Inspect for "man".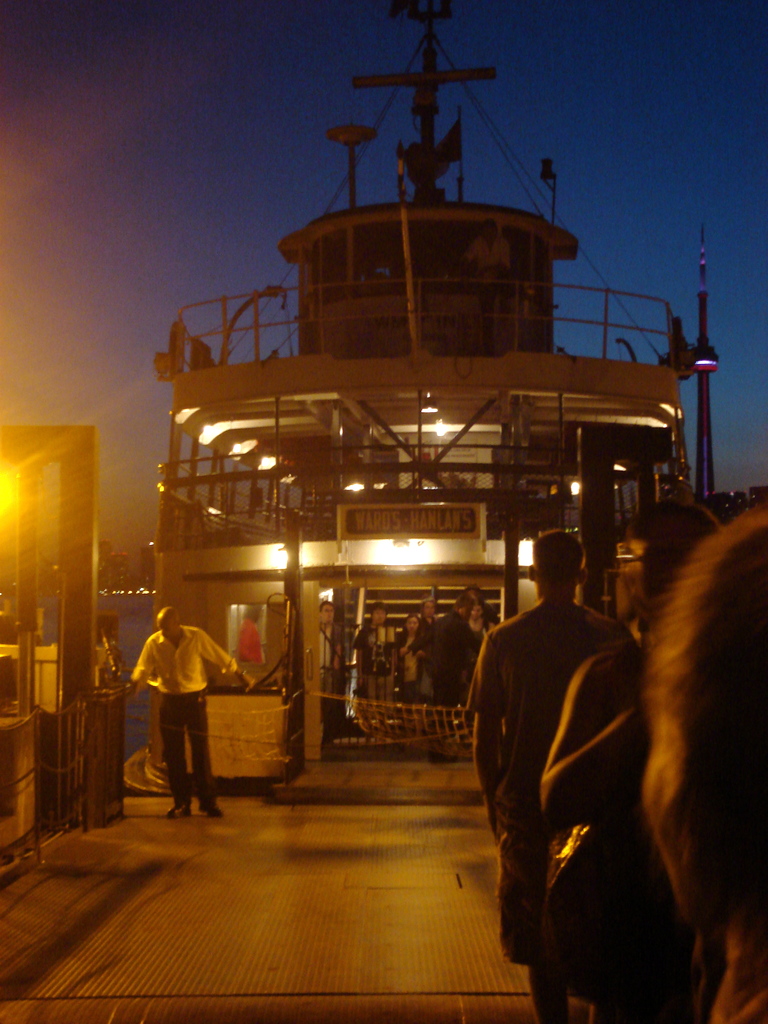
Inspection: (left=129, top=601, right=262, bottom=817).
